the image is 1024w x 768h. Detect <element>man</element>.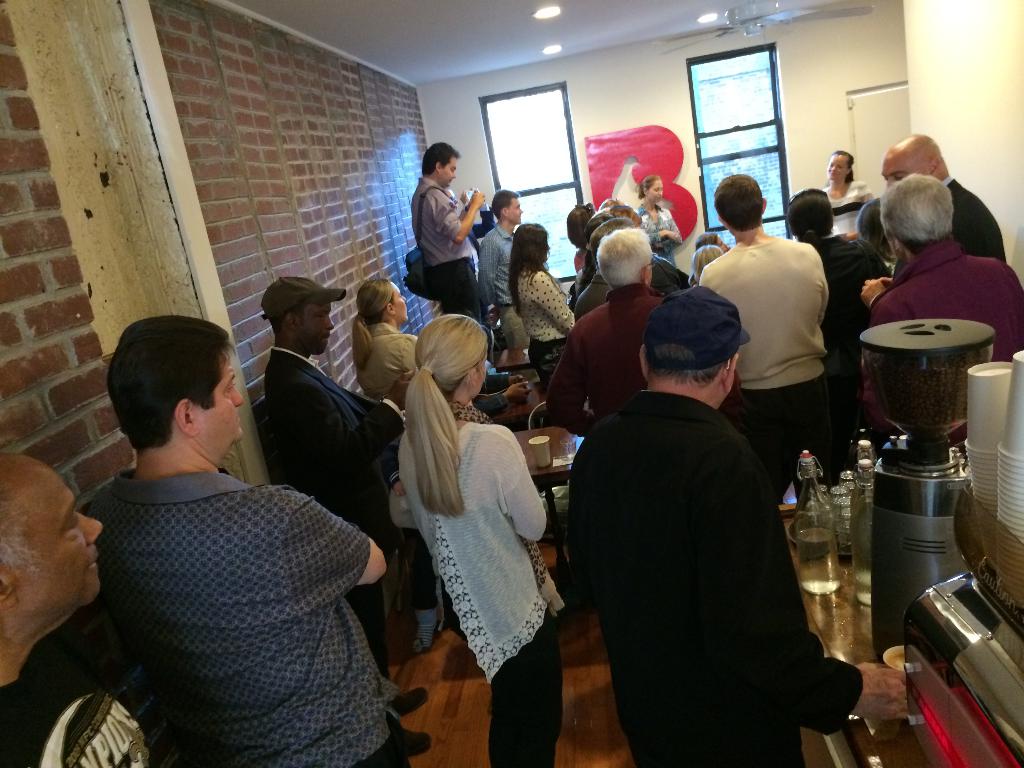
Detection: 883, 129, 1014, 276.
